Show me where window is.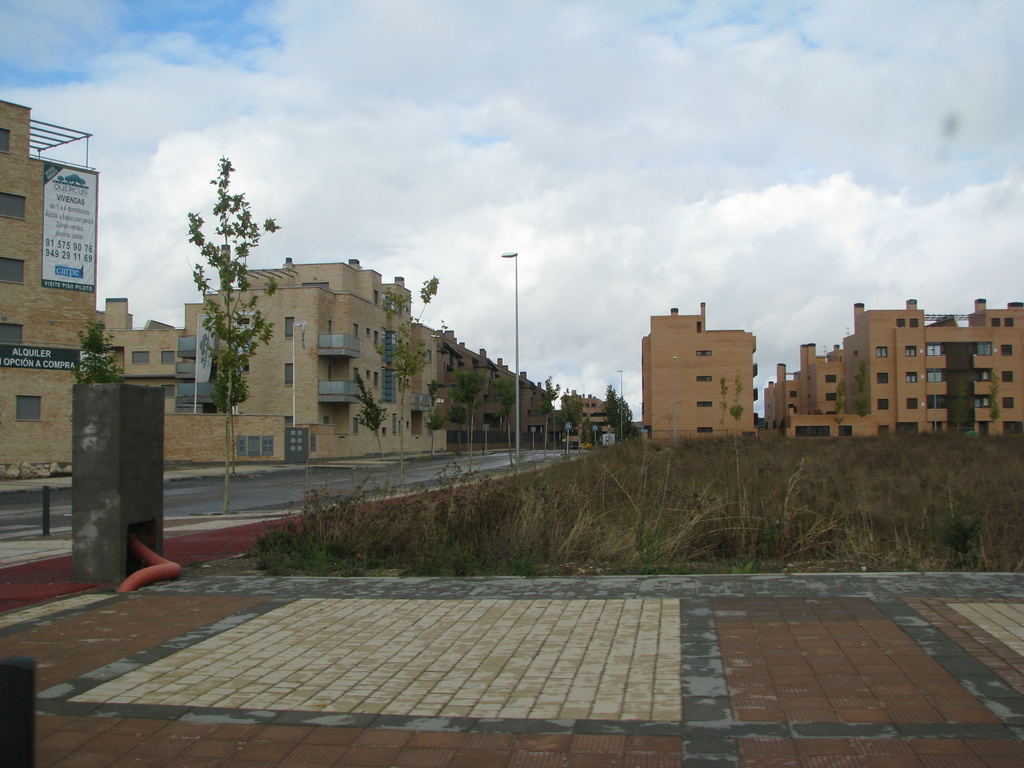
window is at detection(0, 125, 15, 157).
